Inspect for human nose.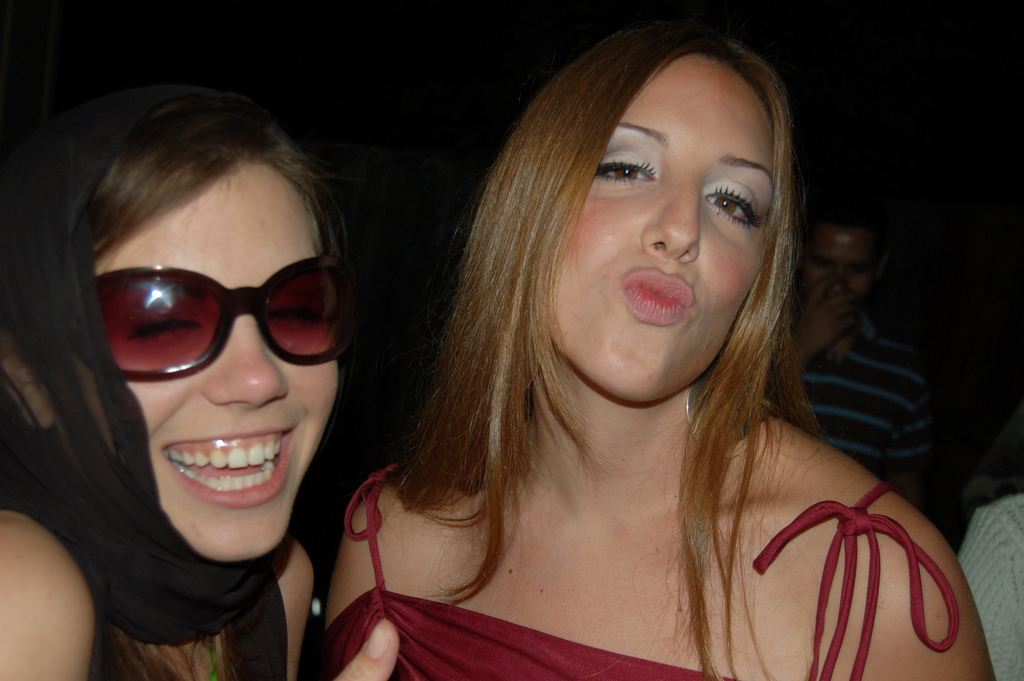
Inspection: (left=207, top=316, right=288, bottom=409).
